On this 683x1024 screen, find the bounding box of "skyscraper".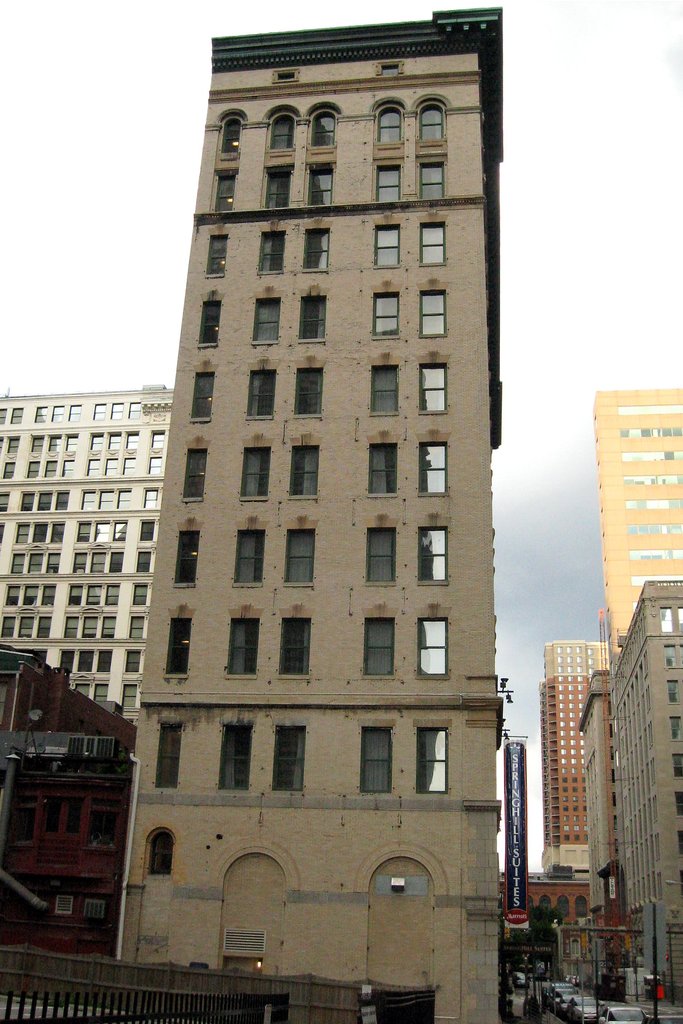
Bounding box: bbox=(539, 637, 609, 881).
